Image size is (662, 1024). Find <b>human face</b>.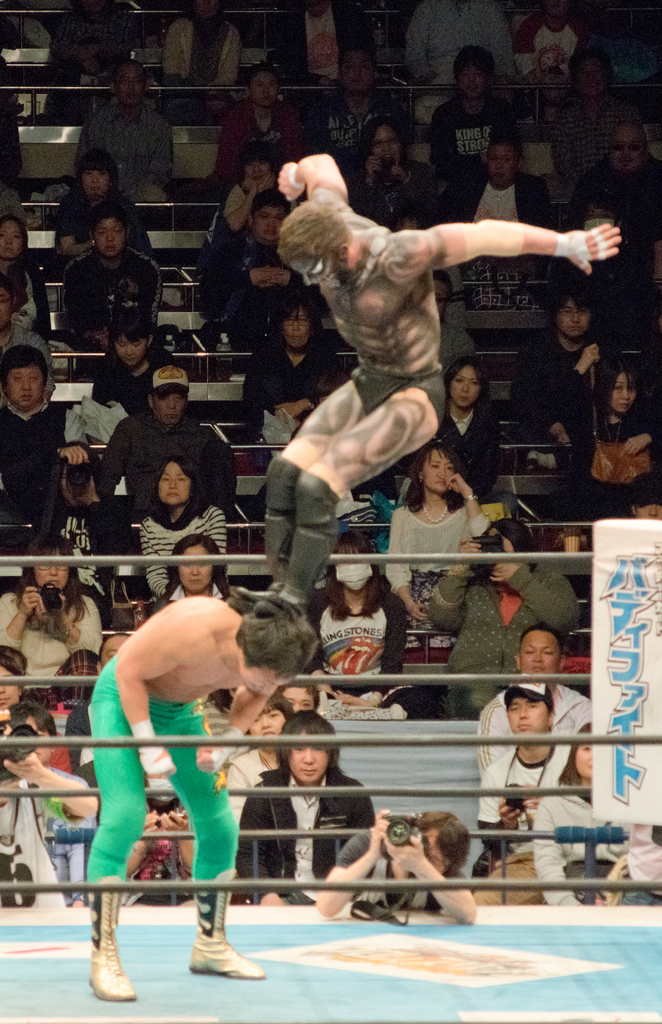
detection(286, 687, 315, 716).
